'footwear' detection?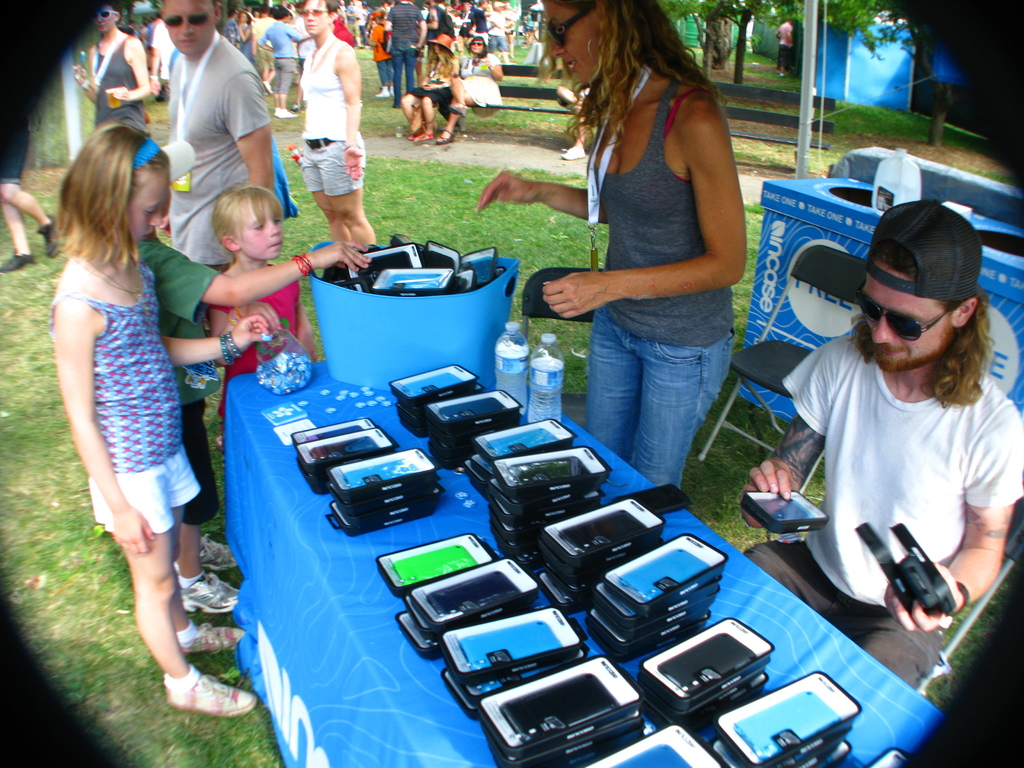
263/73/271/95
